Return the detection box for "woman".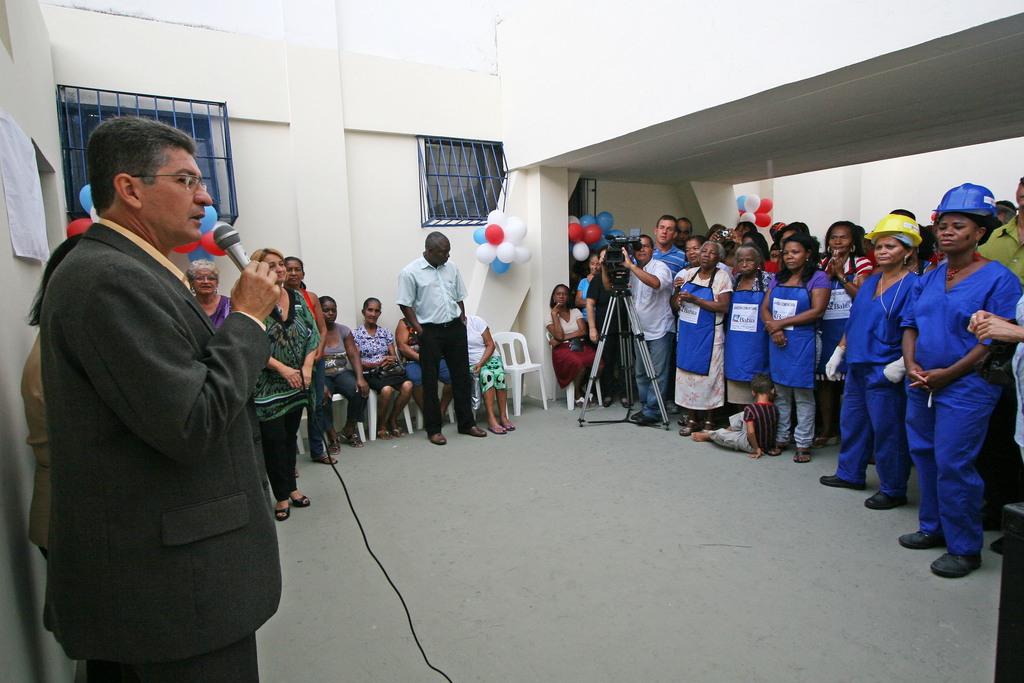
l=391, t=309, r=452, b=425.
